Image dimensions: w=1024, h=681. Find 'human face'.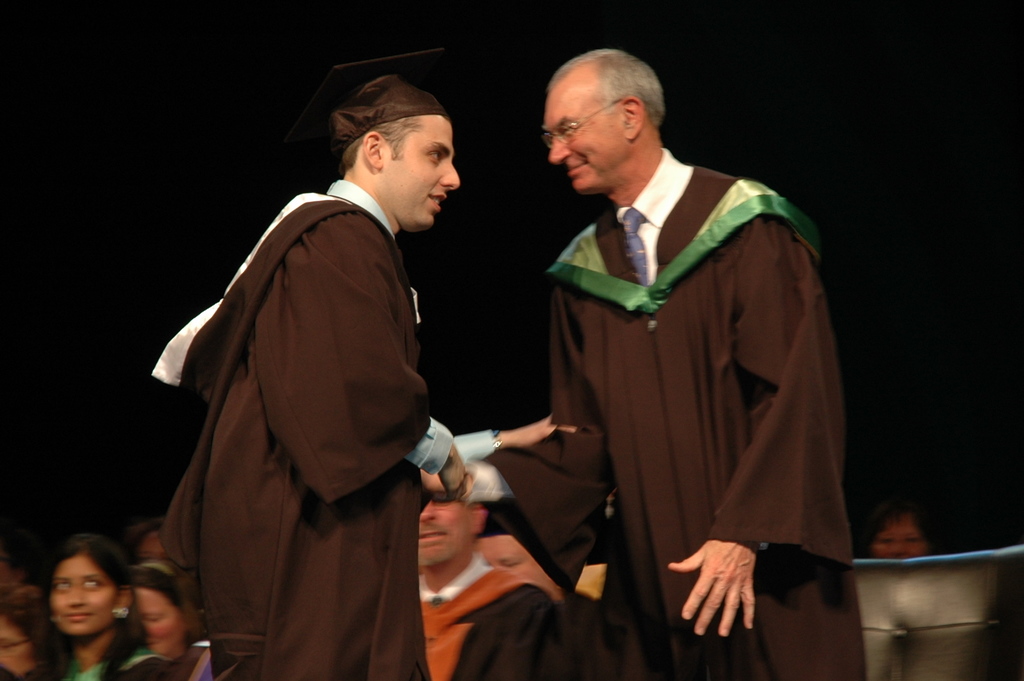
x1=544, y1=79, x2=627, y2=195.
